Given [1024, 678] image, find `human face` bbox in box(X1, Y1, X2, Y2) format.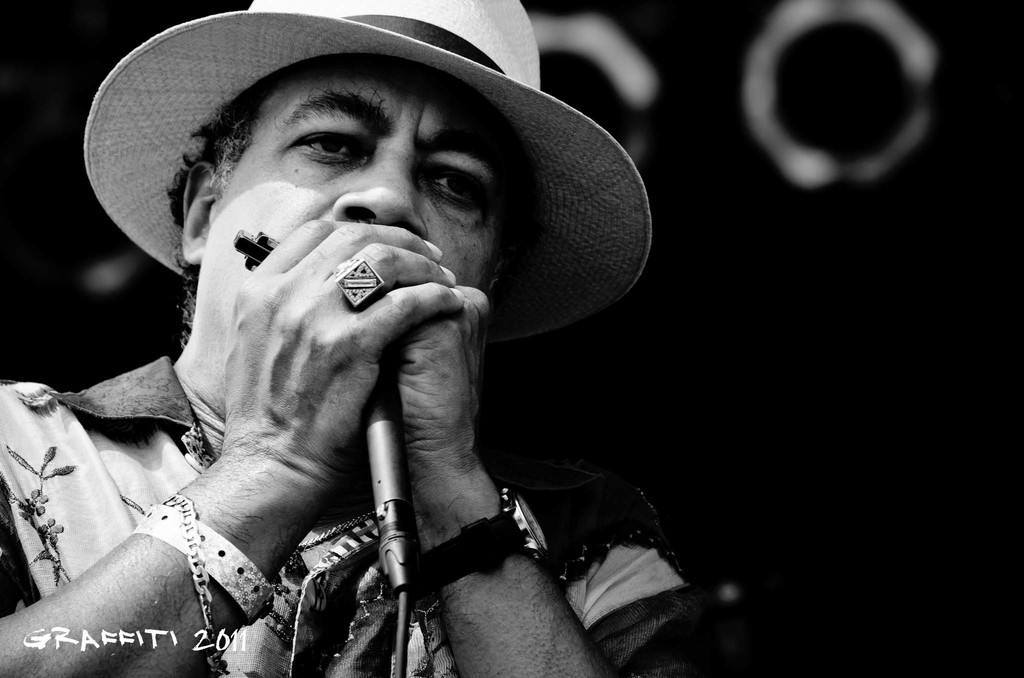
box(213, 57, 525, 296).
